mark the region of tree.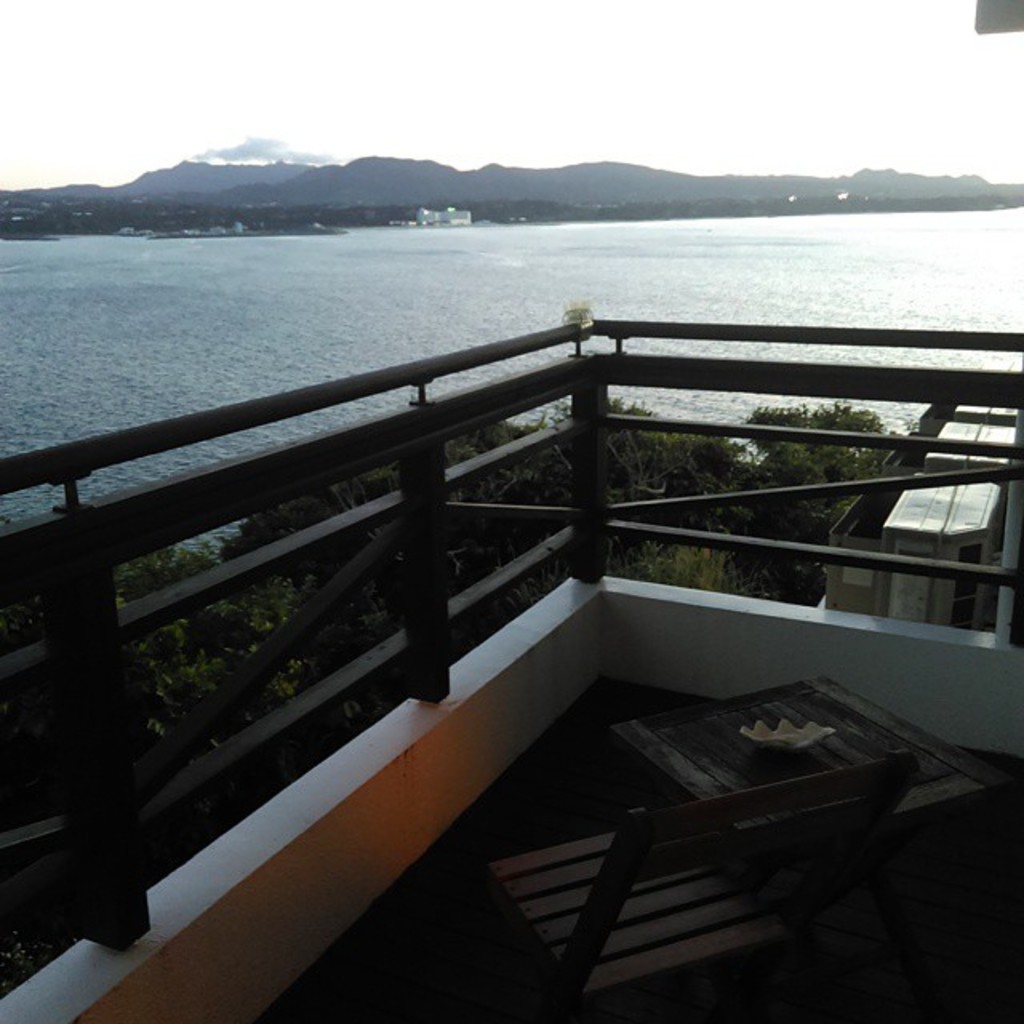
Region: (x1=328, y1=381, x2=592, y2=626).
